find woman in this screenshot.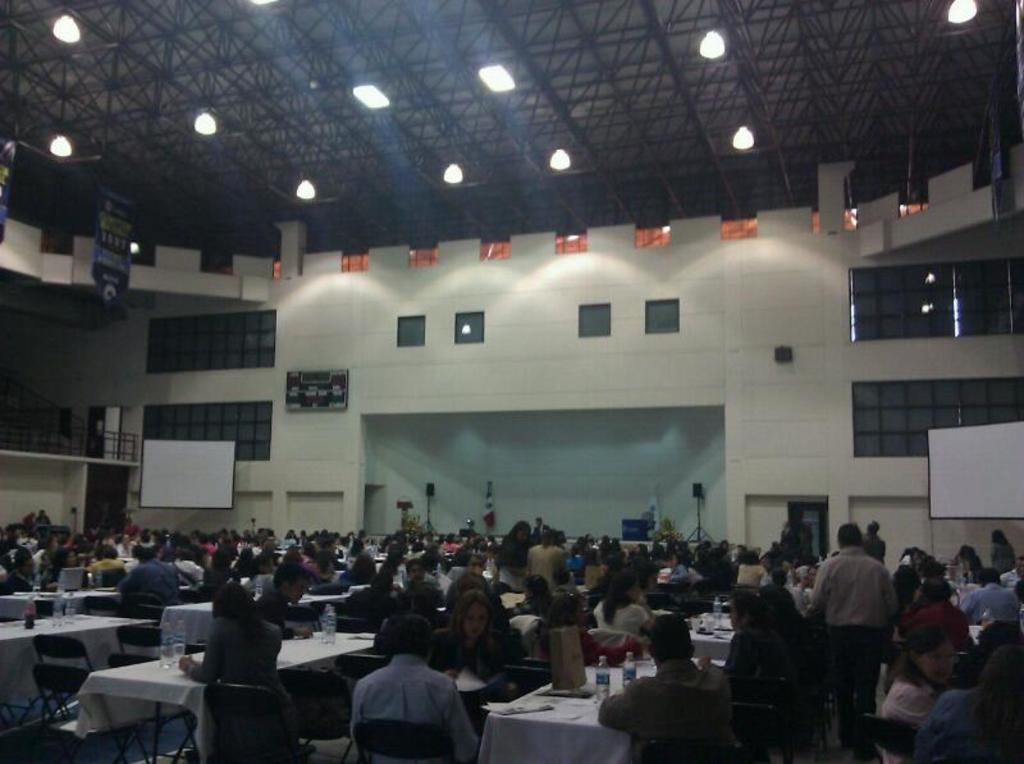
The bounding box for woman is left=424, top=589, right=516, bottom=709.
